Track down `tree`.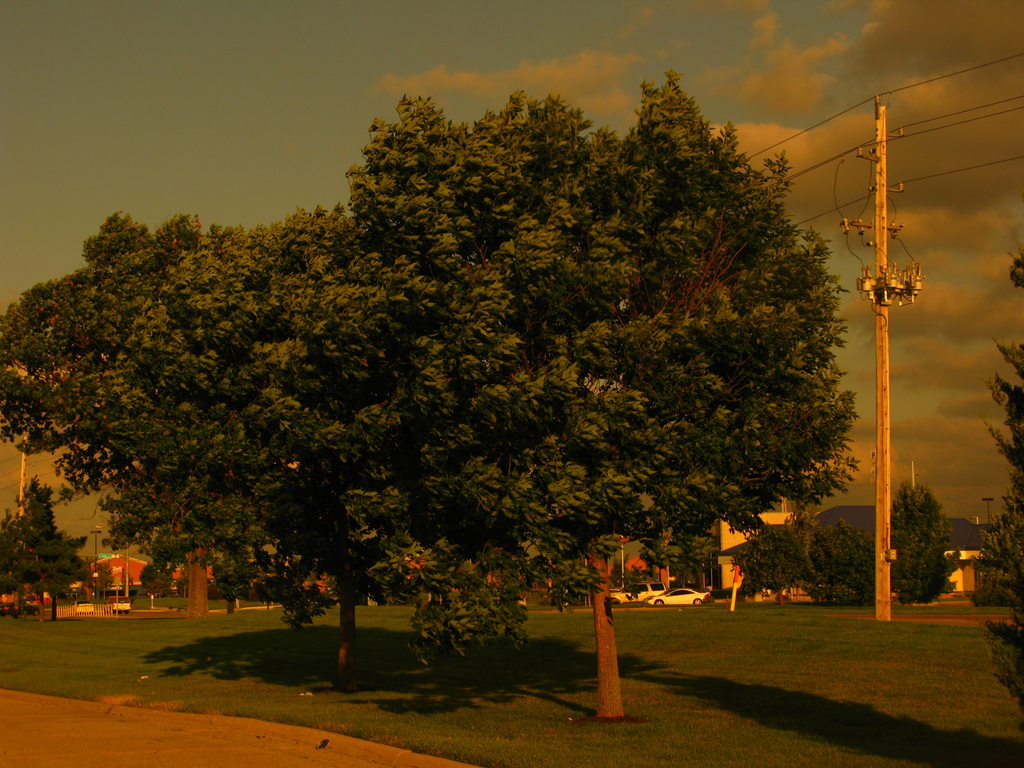
Tracked to region(606, 555, 632, 589).
